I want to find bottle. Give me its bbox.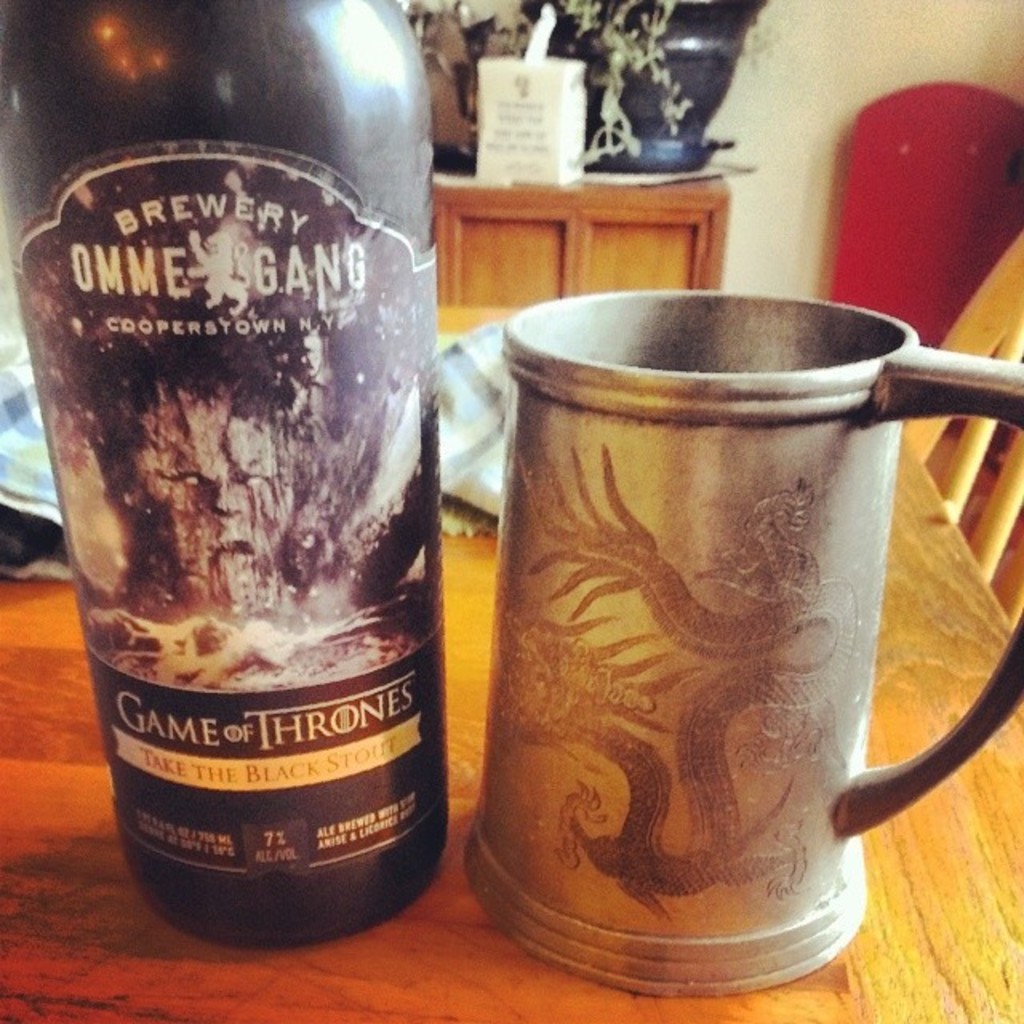
select_region(0, 0, 467, 955).
